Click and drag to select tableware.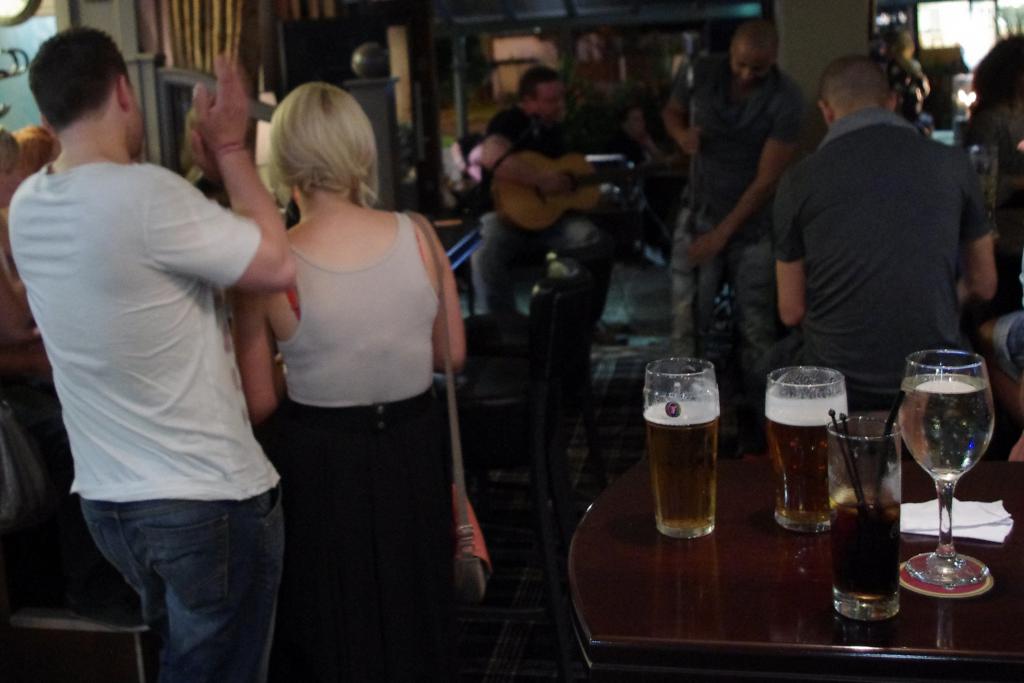
Selection: (848, 356, 1007, 625).
